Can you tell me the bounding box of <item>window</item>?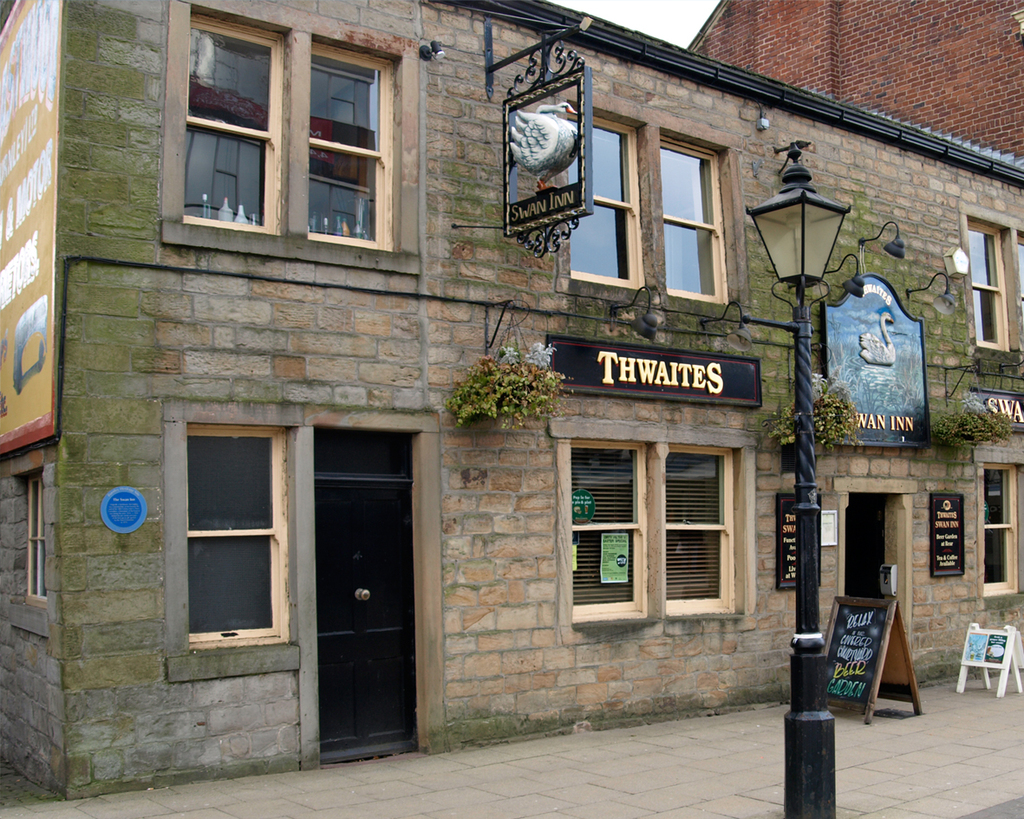
rect(179, 418, 288, 655).
